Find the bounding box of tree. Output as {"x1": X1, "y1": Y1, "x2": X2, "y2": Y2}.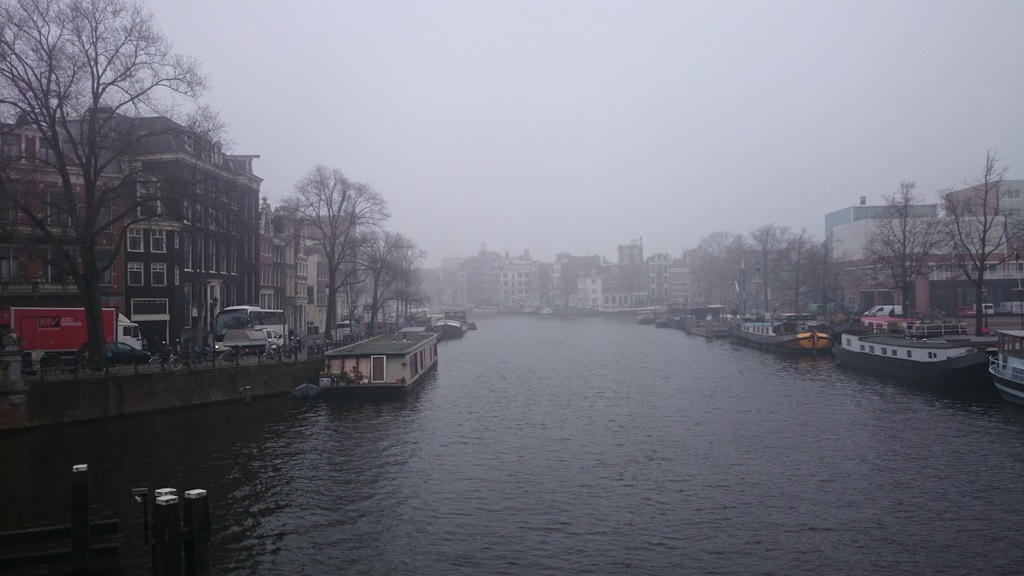
{"x1": 945, "y1": 151, "x2": 1023, "y2": 335}.
